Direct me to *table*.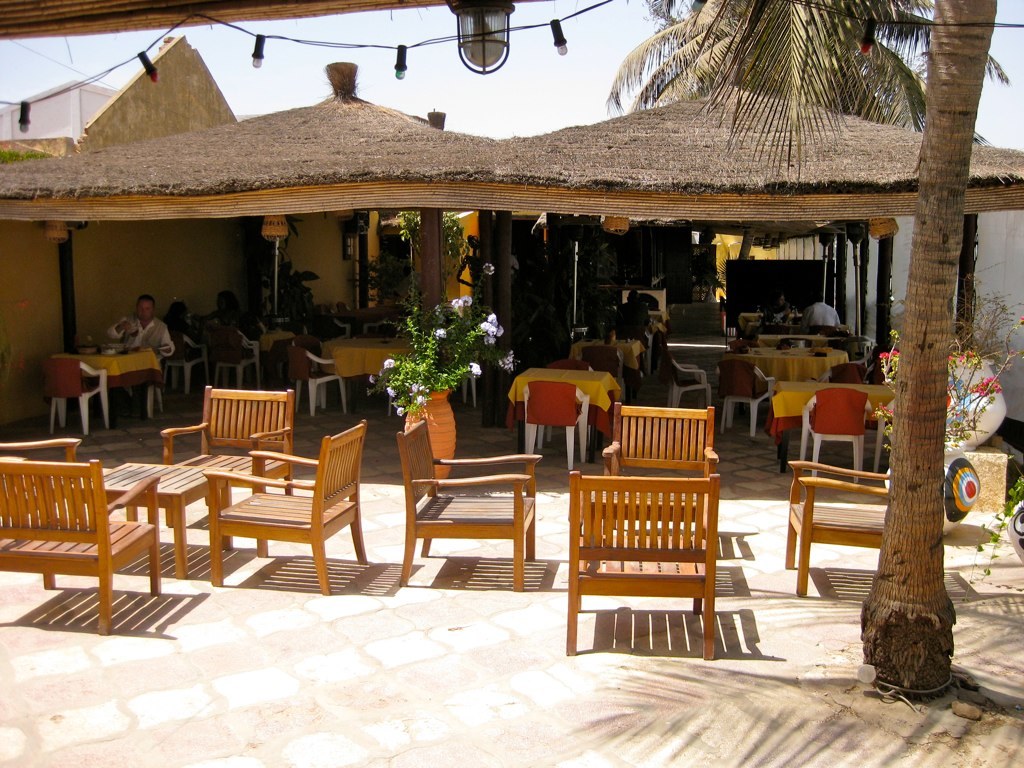
Direction: [572, 337, 646, 377].
